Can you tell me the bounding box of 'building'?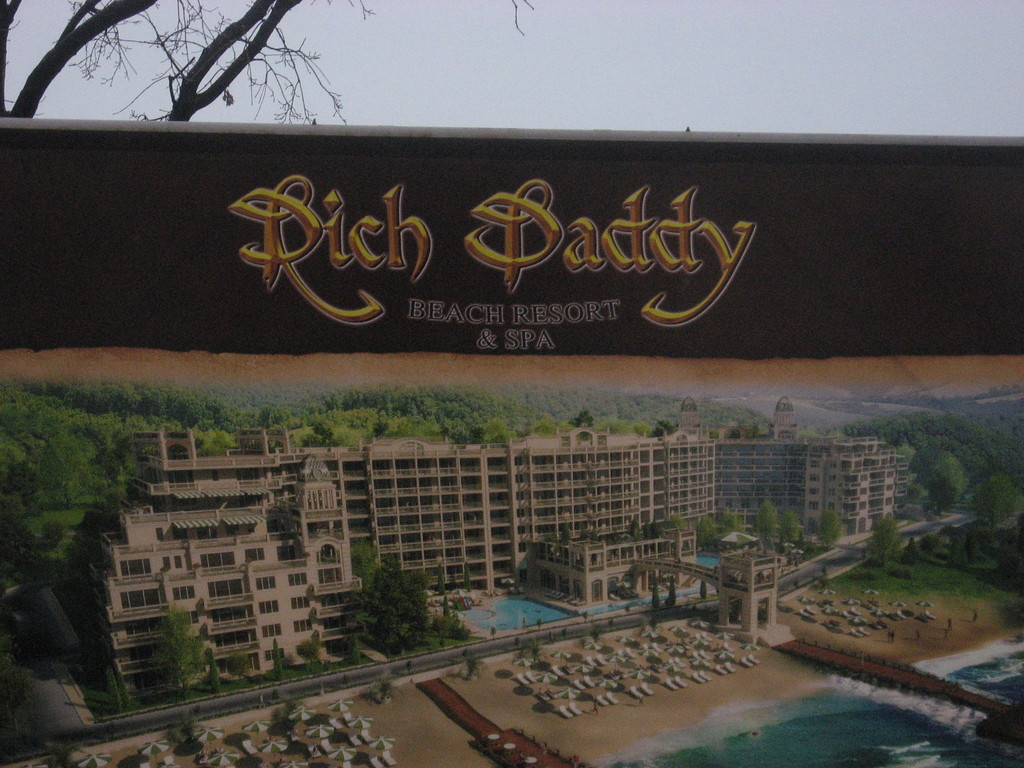
locate(93, 397, 905, 701).
